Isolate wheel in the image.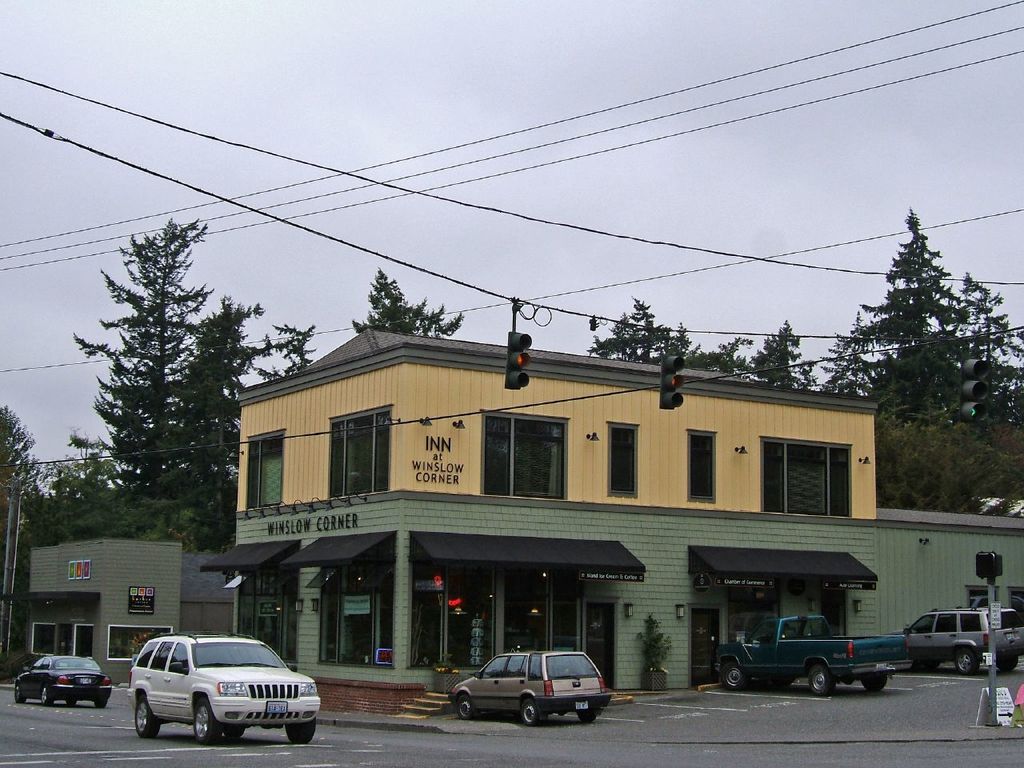
Isolated region: box=[134, 699, 159, 738].
